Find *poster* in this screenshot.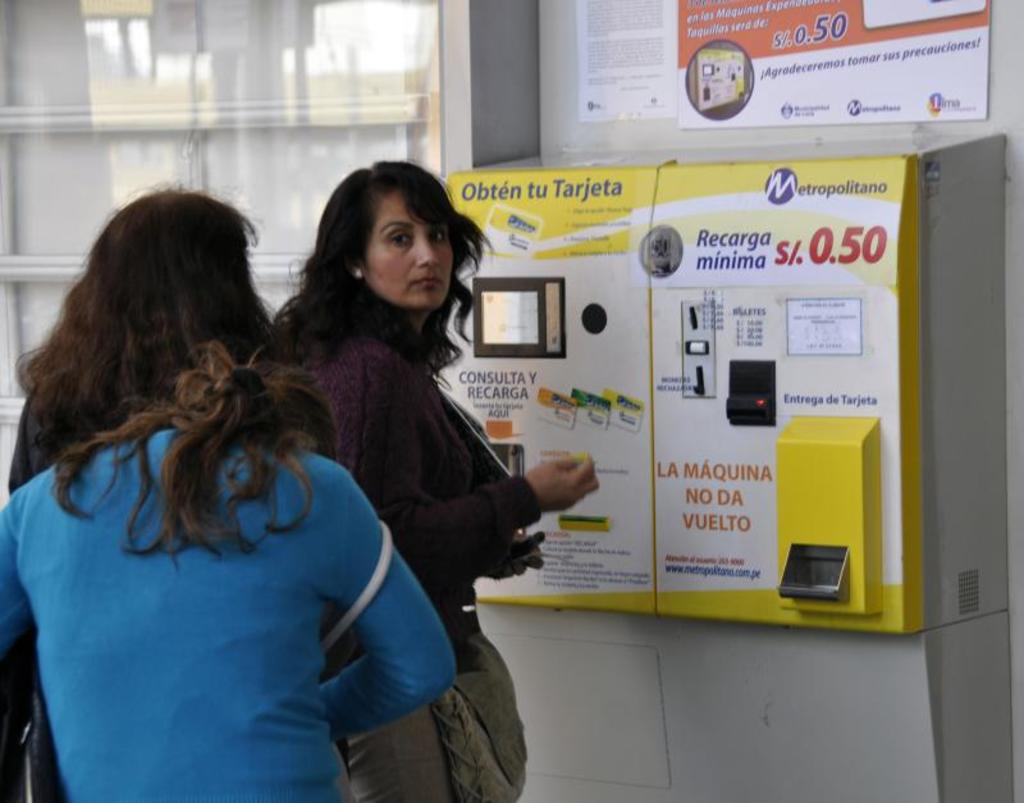
The bounding box for *poster* is select_region(435, 168, 662, 596).
